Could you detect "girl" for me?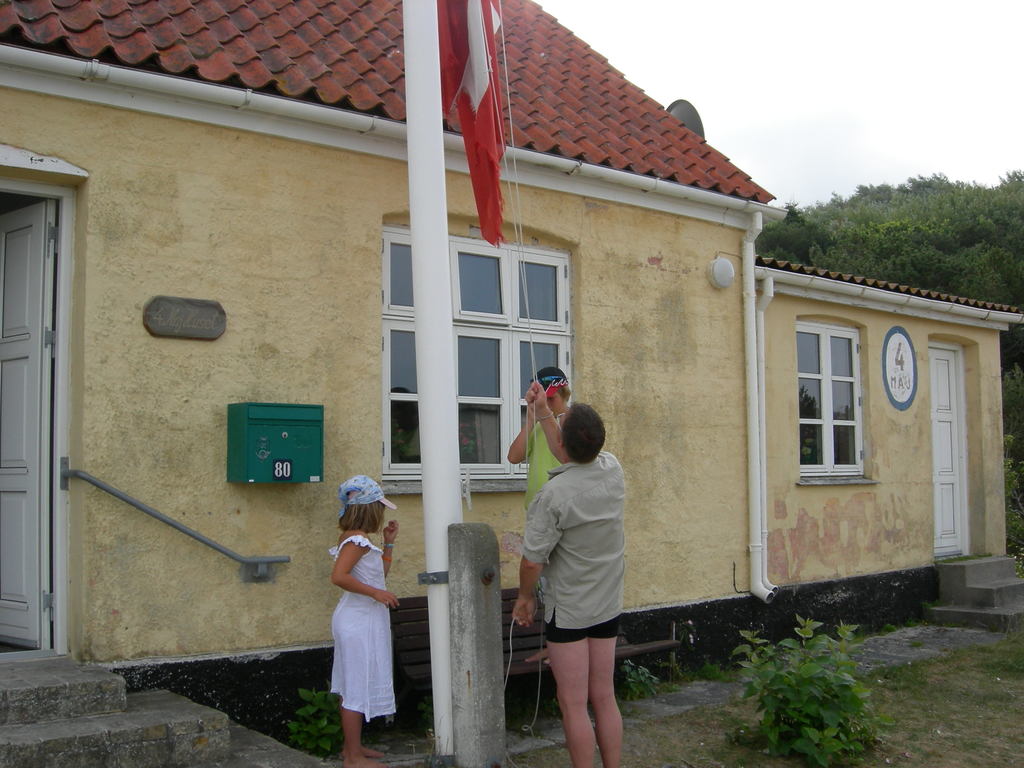
Detection result: select_region(331, 471, 394, 767).
